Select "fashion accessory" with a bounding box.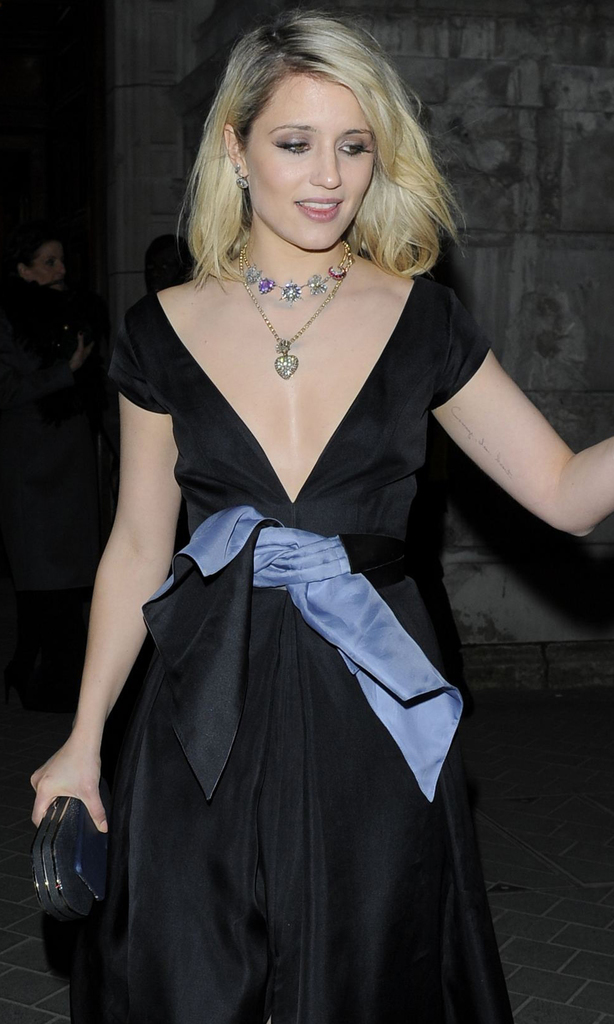
Rect(236, 173, 250, 193).
